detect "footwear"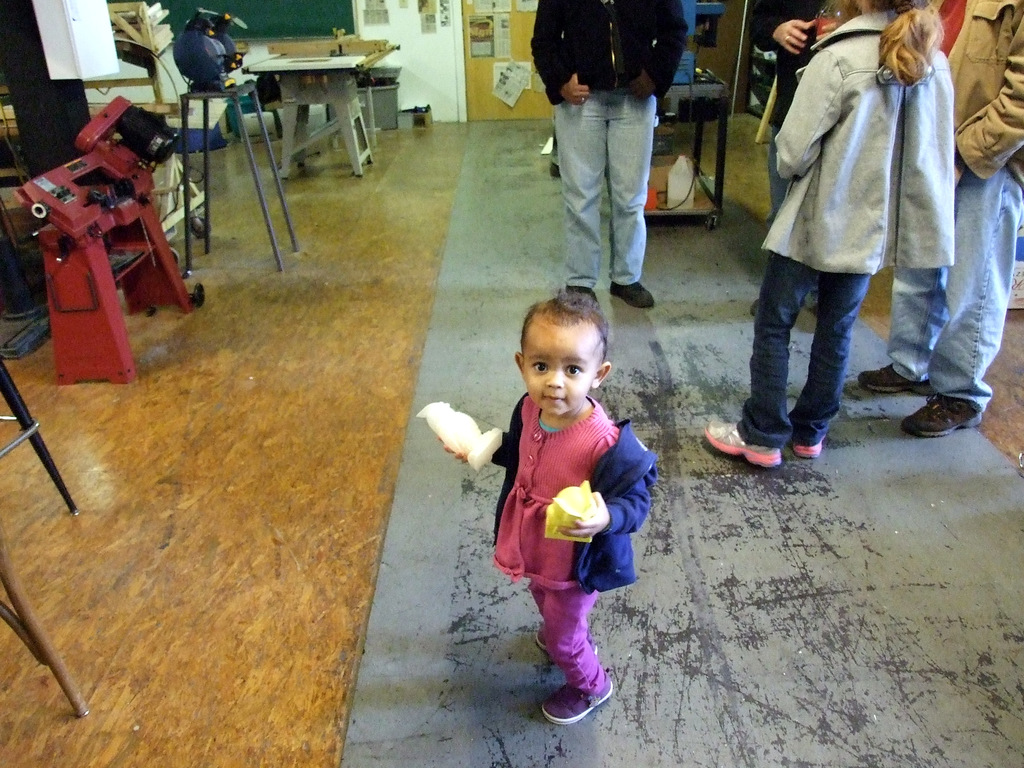
536,625,597,660
